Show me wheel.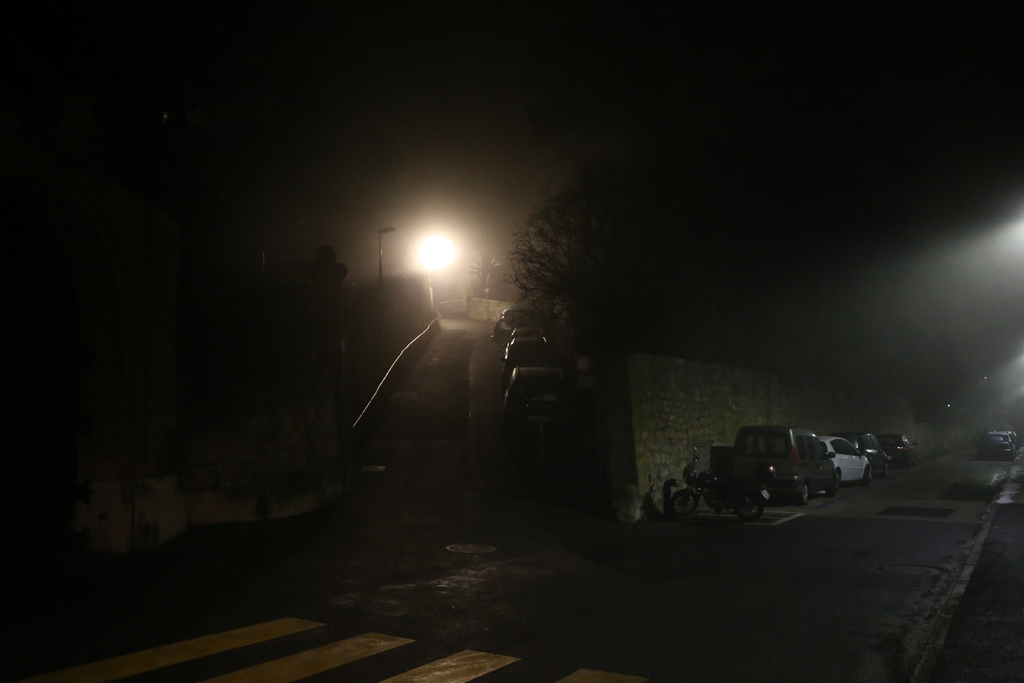
wheel is here: bbox(826, 470, 833, 499).
